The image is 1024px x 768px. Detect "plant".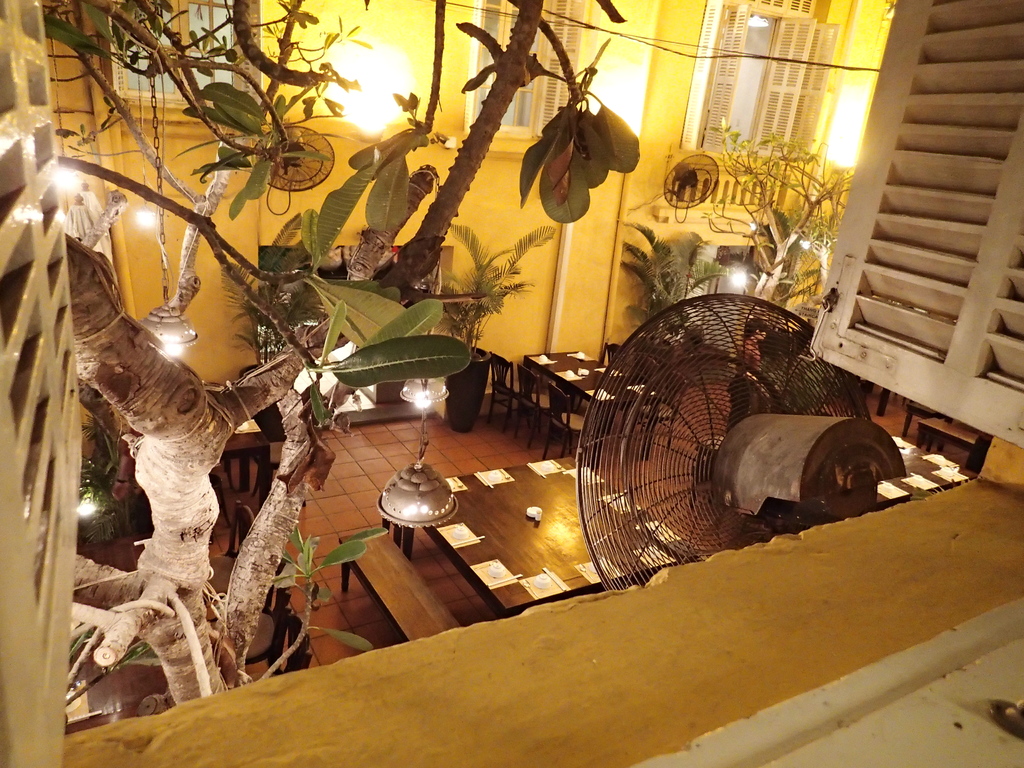
Detection: [75,404,123,553].
